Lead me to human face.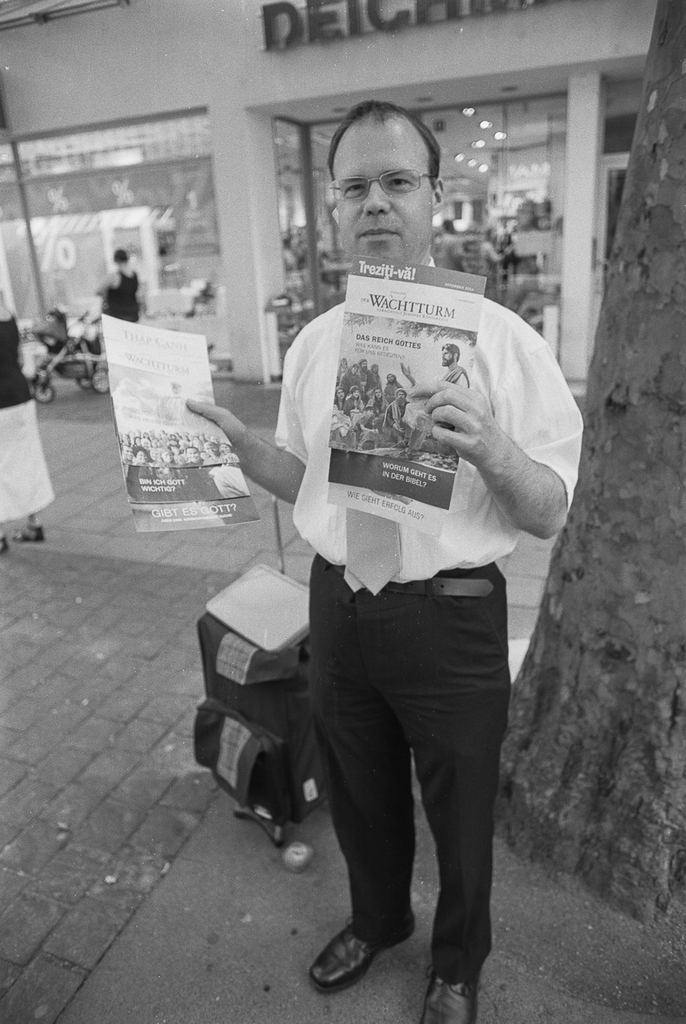
Lead to (443,350,453,363).
